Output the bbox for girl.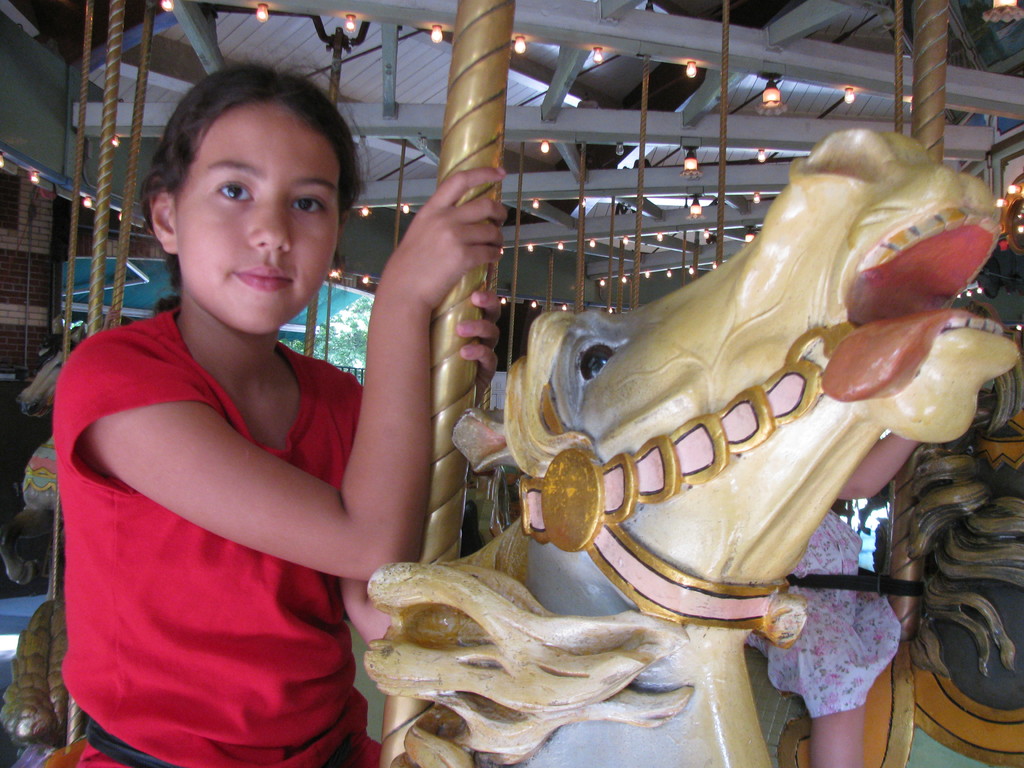
crop(36, 59, 511, 767).
